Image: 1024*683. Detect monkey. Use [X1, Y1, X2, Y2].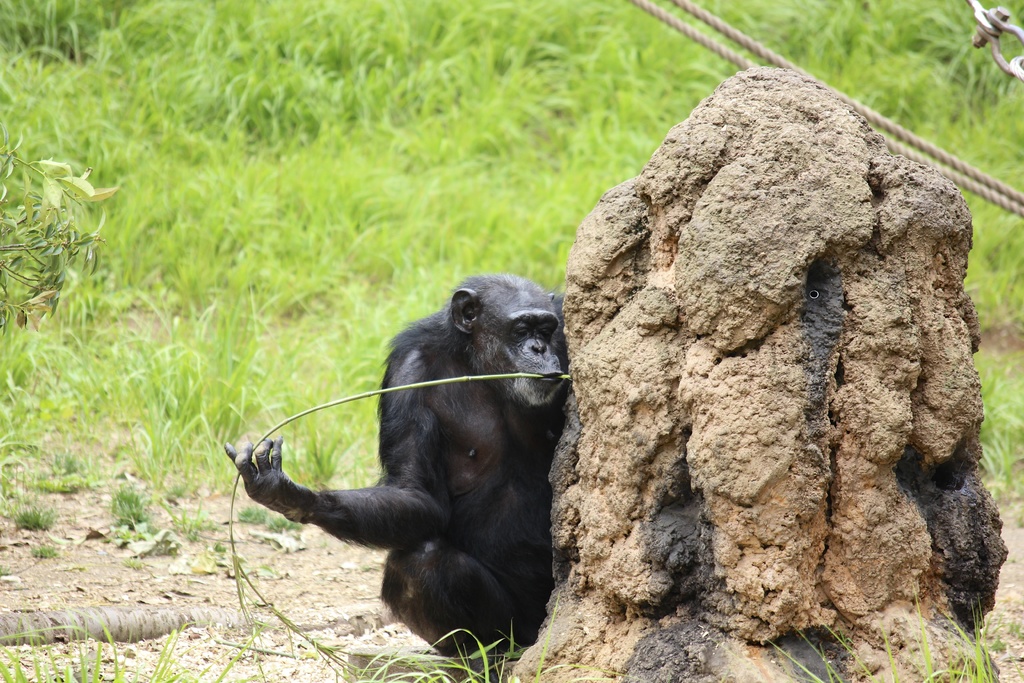
[225, 274, 569, 650].
